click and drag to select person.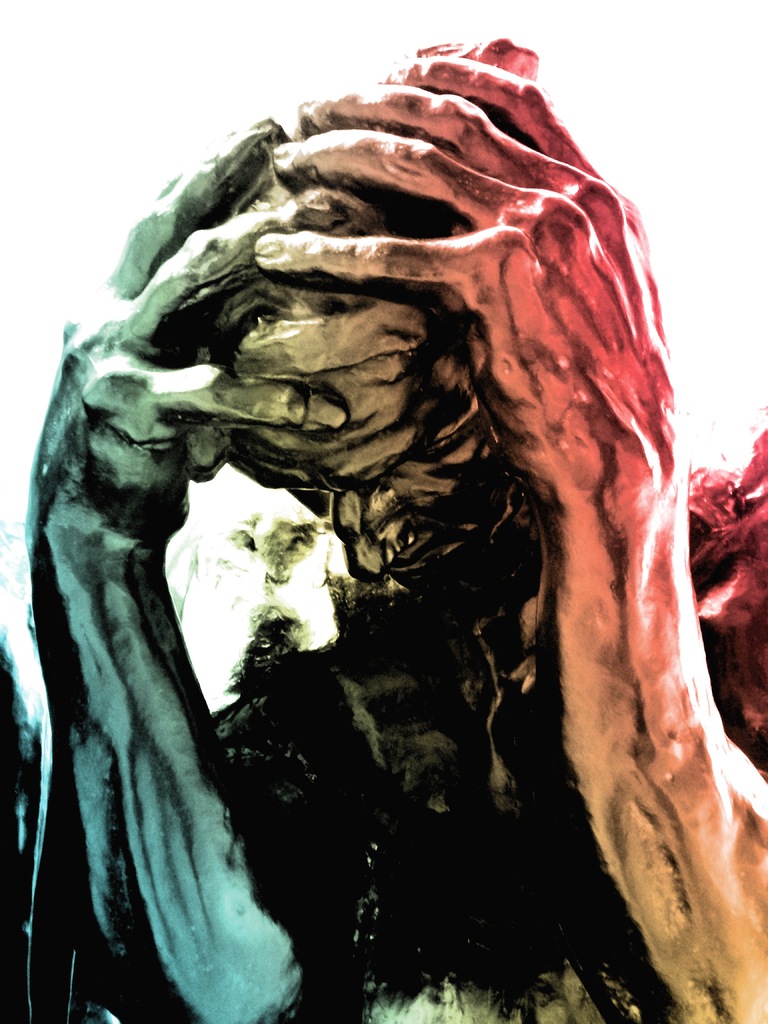
Selection: [left=0, top=32, right=767, bottom=1023].
